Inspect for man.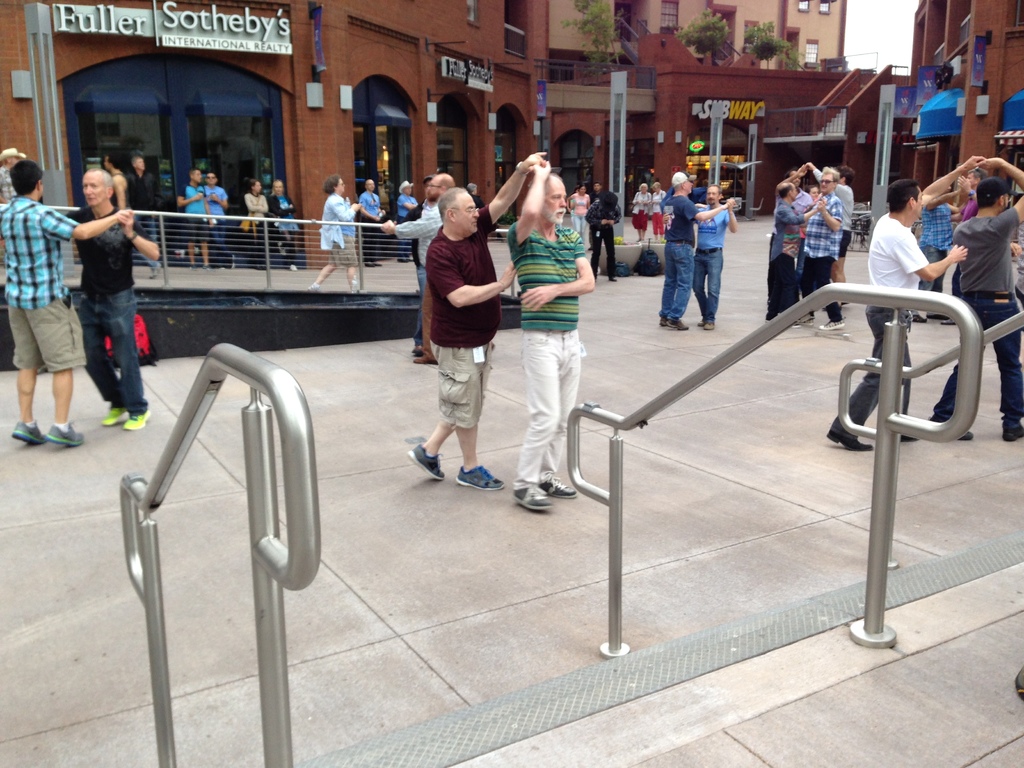
Inspection: (x1=660, y1=175, x2=733, y2=330).
